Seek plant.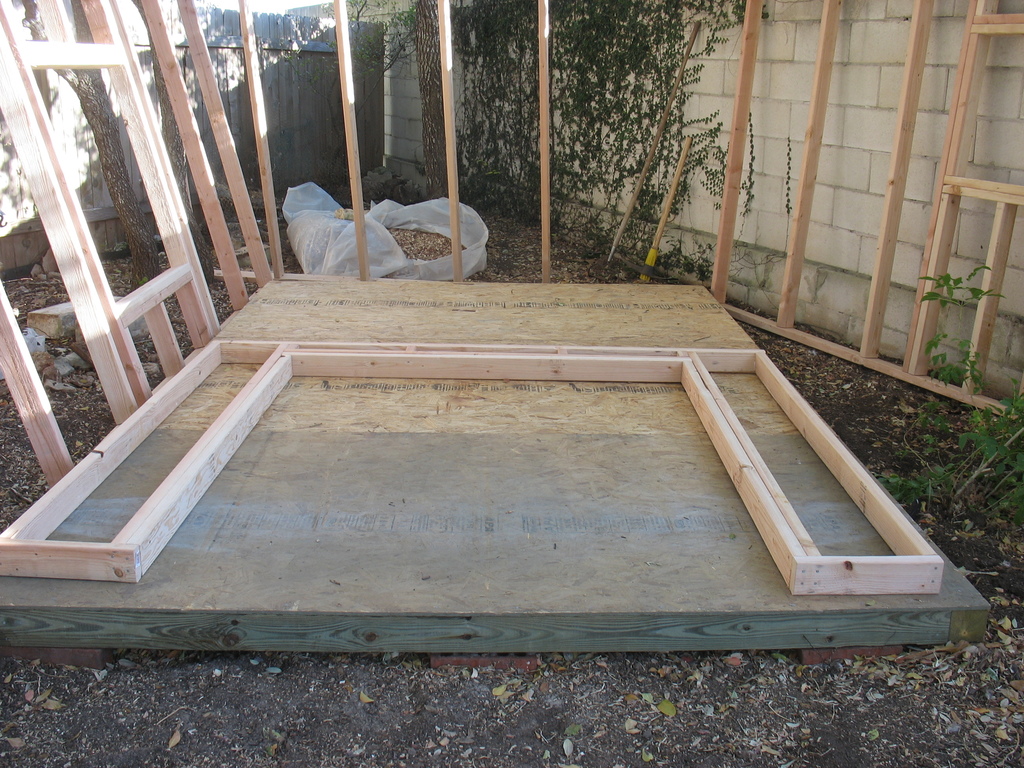
(892, 261, 1018, 536).
